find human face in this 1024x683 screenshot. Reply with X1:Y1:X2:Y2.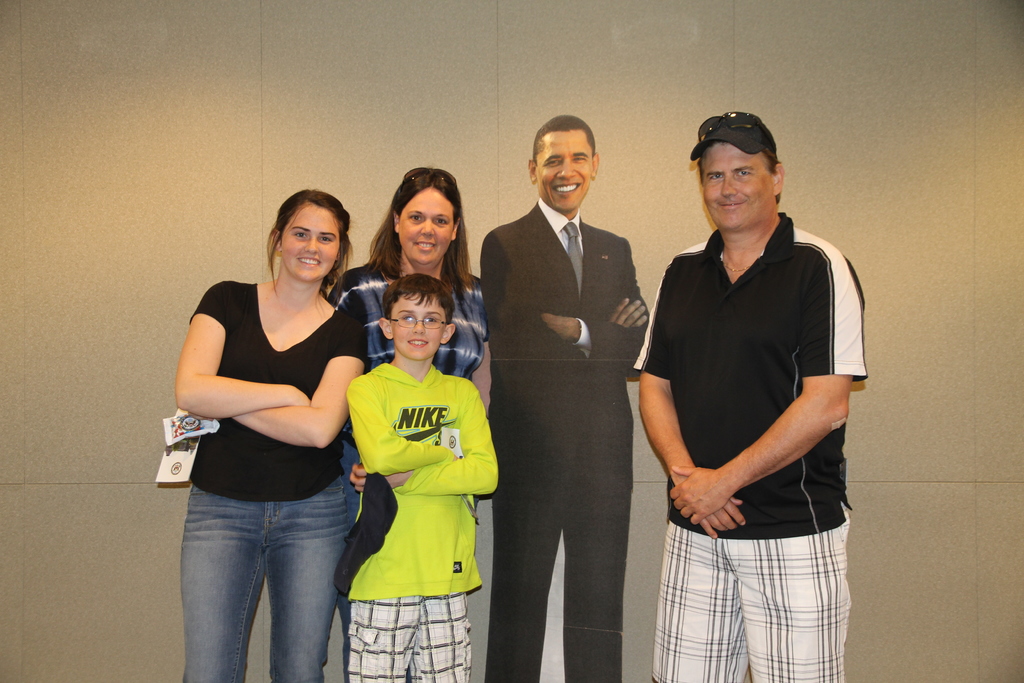
392:296:447:361.
